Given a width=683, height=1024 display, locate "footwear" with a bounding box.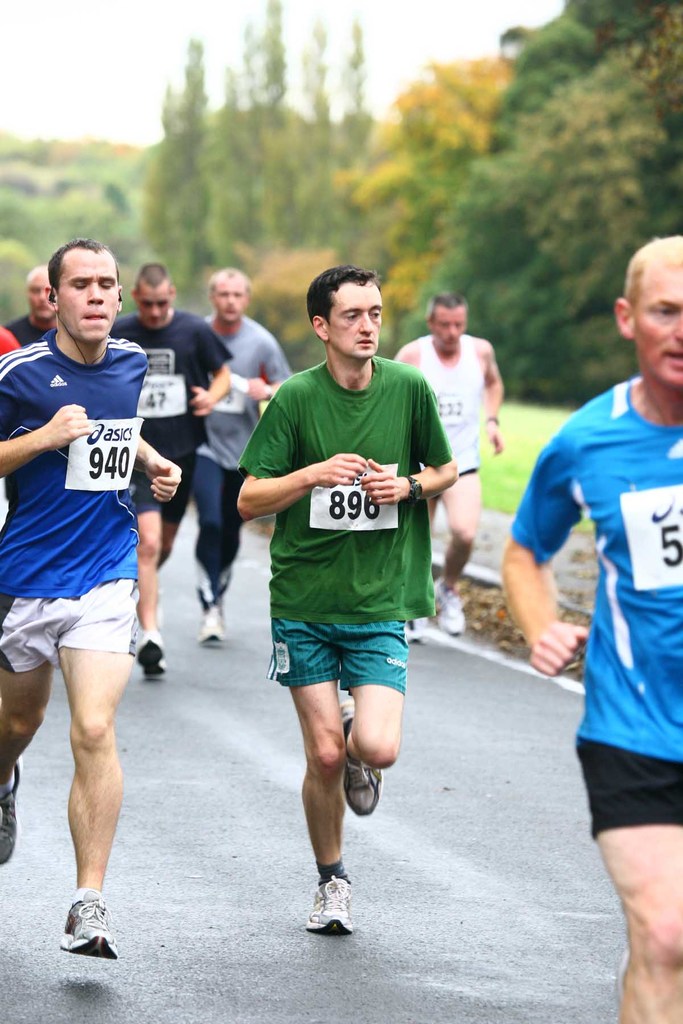
Located: (left=403, top=614, right=434, bottom=636).
